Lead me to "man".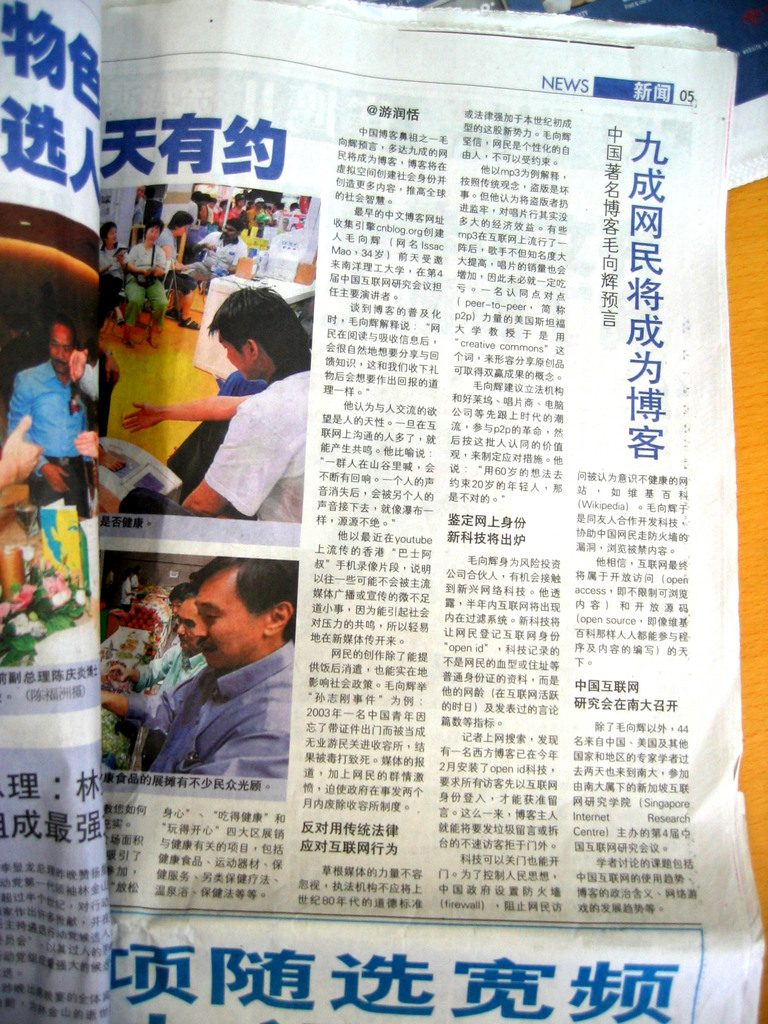
Lead to l=105, t=284, r=305, b=526.
